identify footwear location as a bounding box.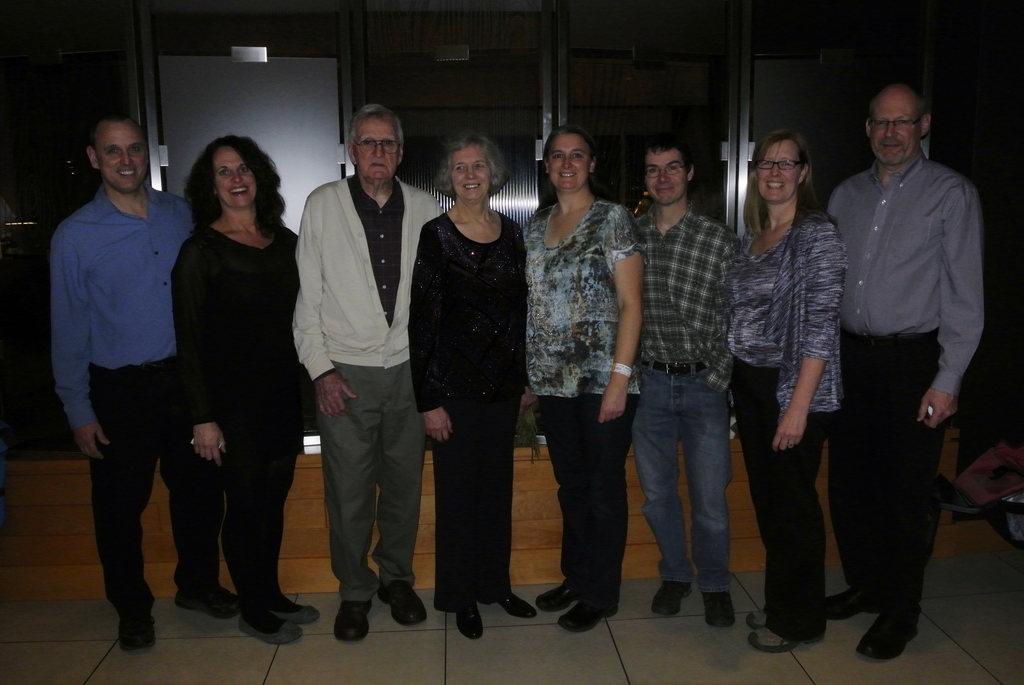
[499,592,538,617].
